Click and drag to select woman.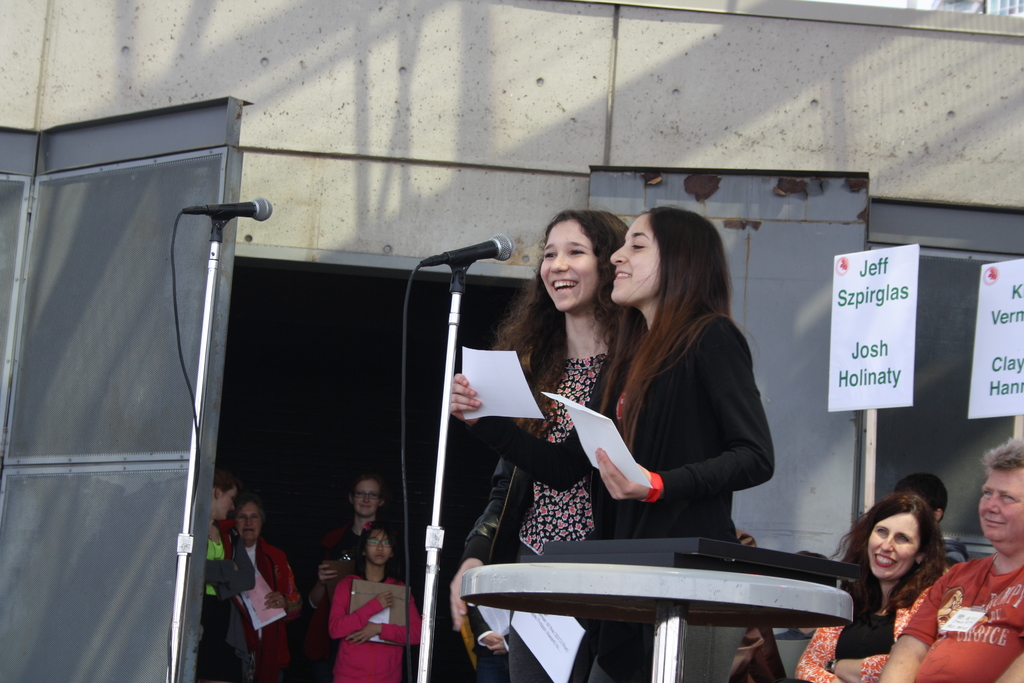
Selection: <region>189, 463, 252, 682</region>.
